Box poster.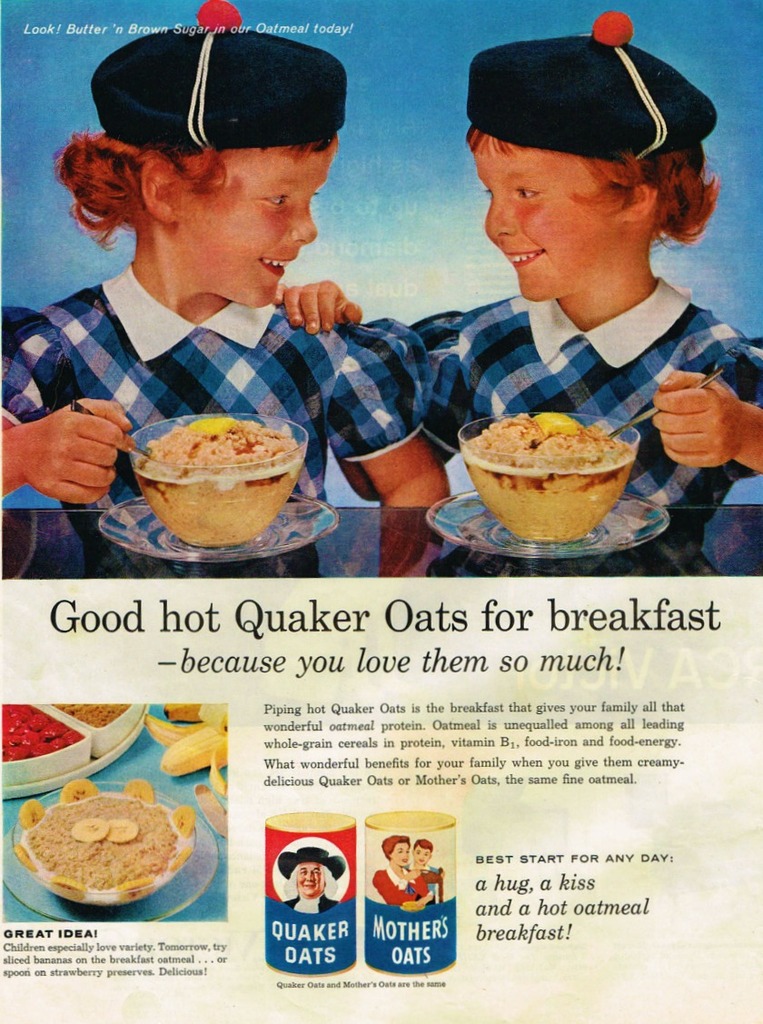
(0, 0, 762, 998).
